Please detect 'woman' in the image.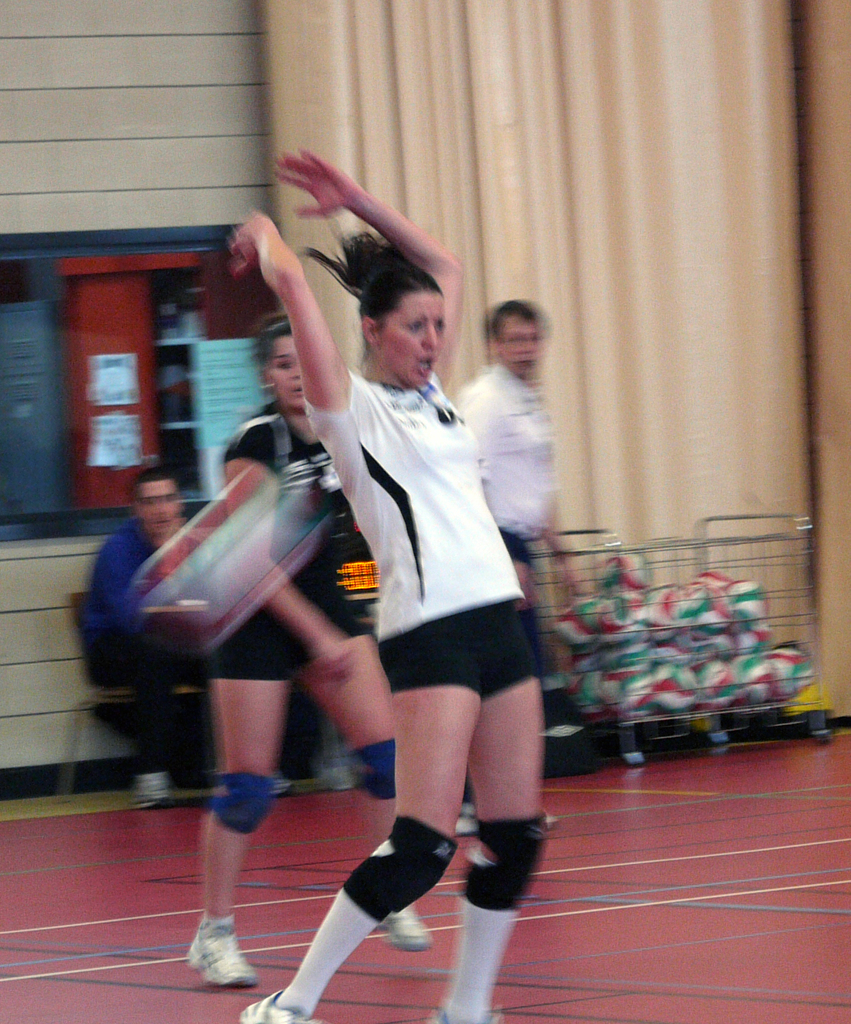
<box>181,313,441,995</box>.
